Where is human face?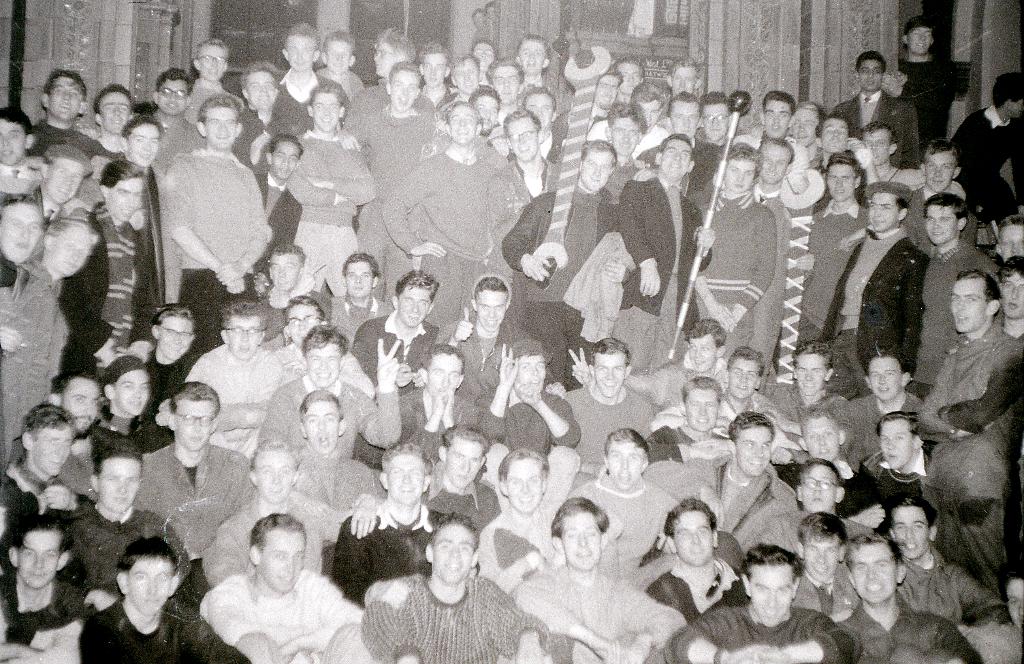
<region>129, 124, 163, 166</region>.
